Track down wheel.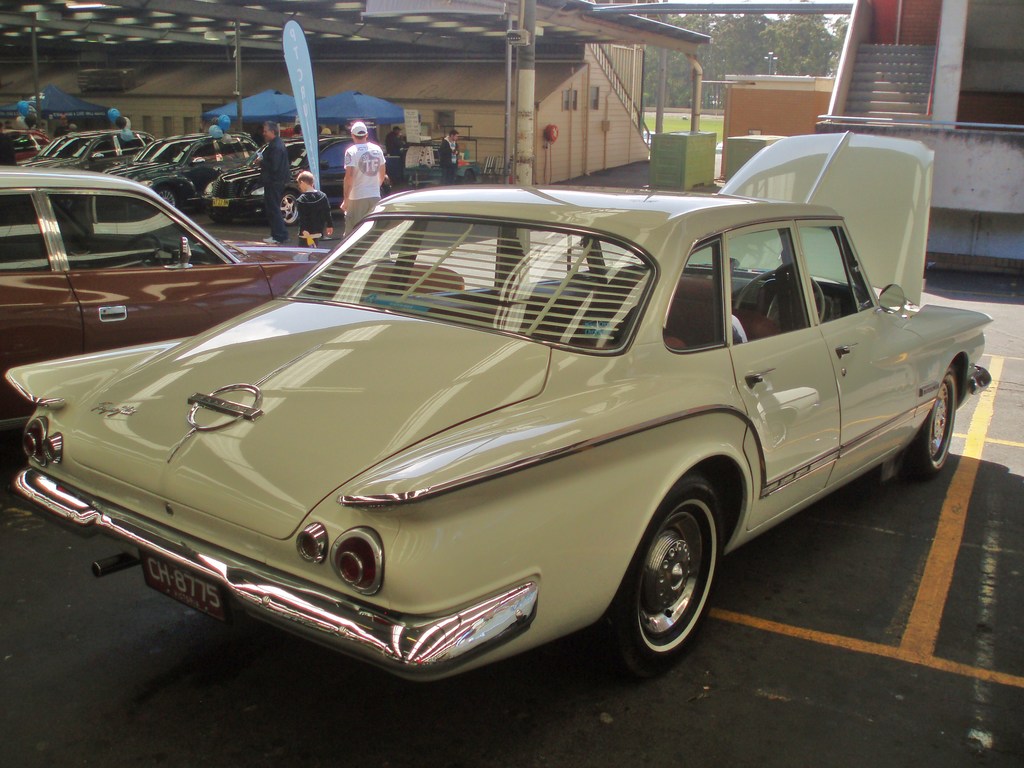
Tracked to <bbox>461, 169, 479, 182</bbox>.
